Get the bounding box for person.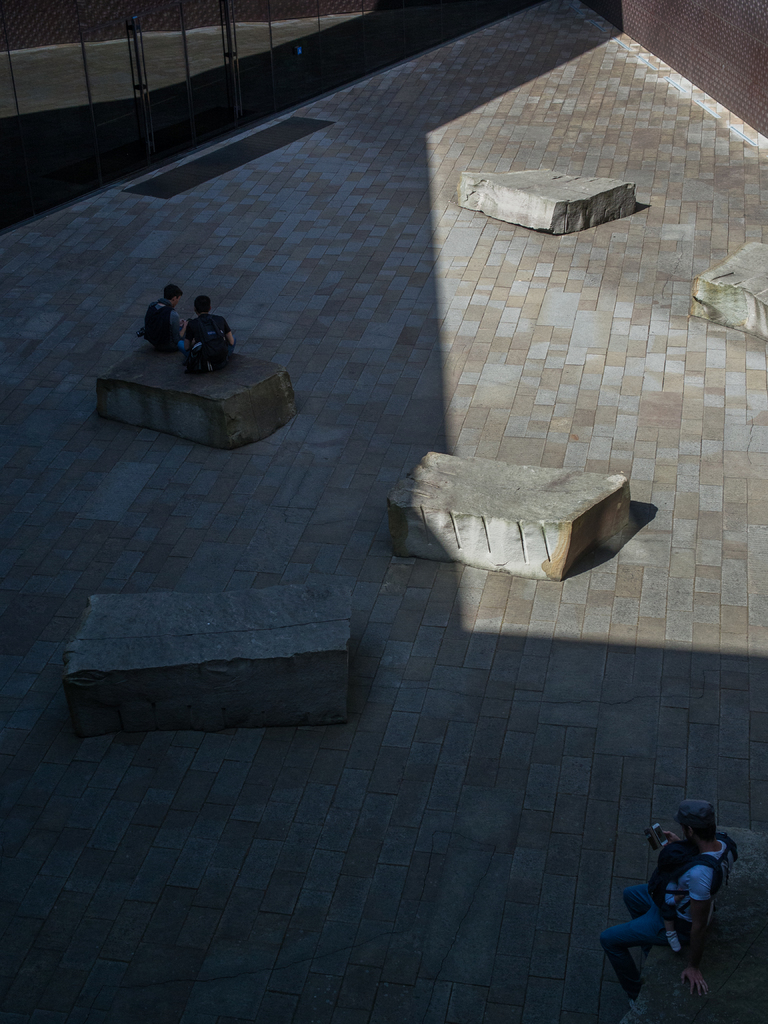
141:280:191:351.
